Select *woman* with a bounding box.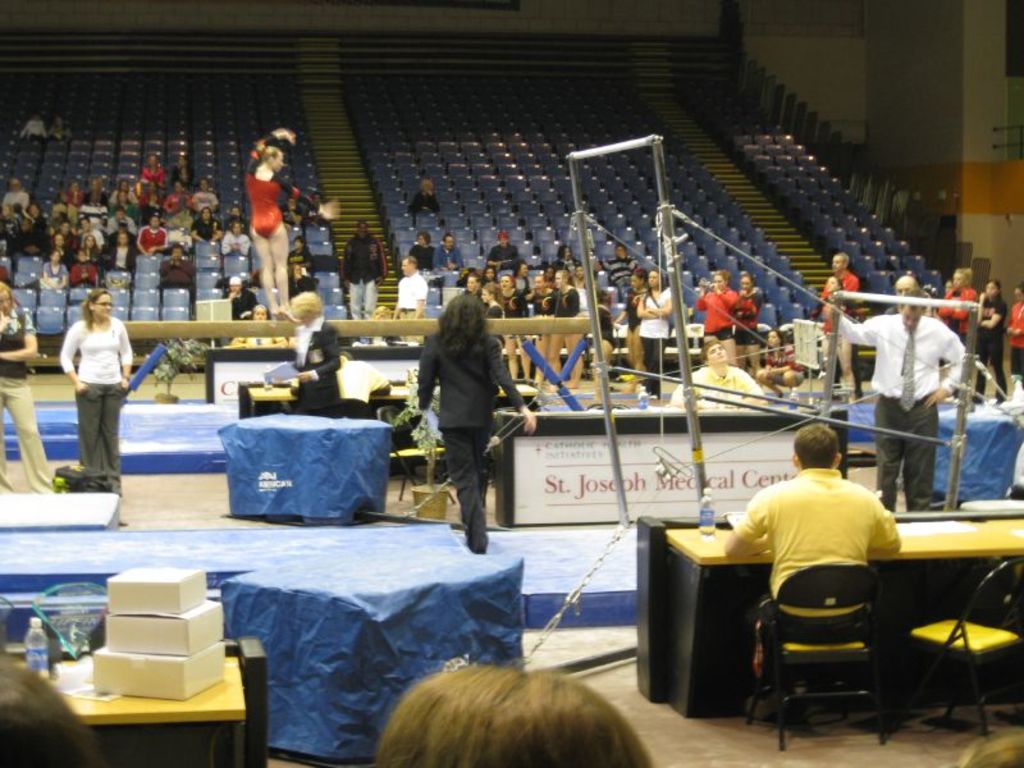
select_region(636, 265, 675, 397).
